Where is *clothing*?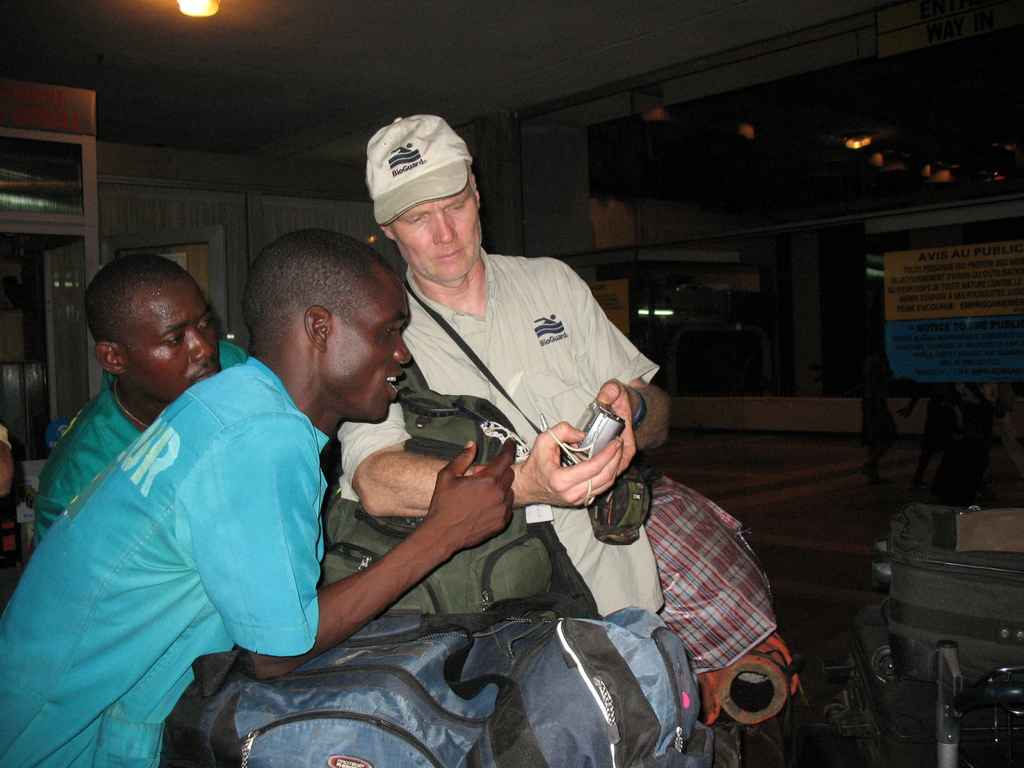
select_region(2, 346, 358, 762).
